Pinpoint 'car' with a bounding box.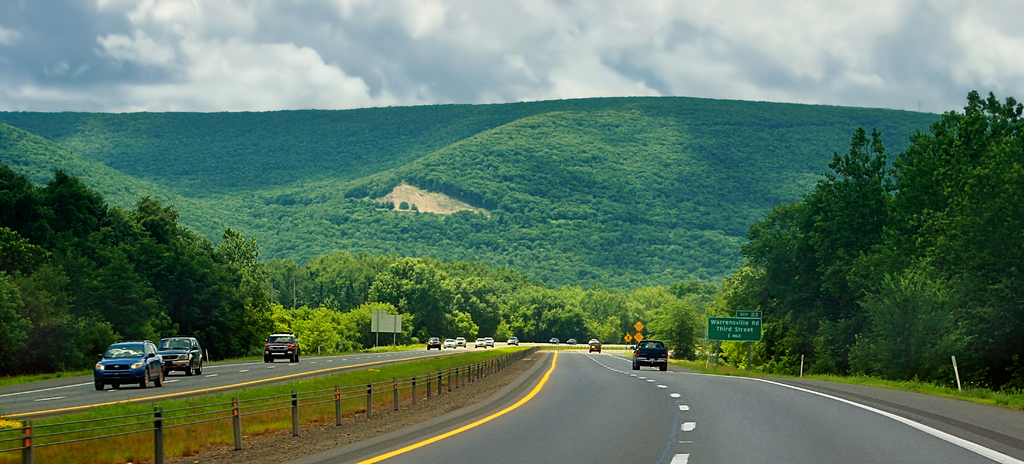
select_region(568, 339, 576, 344).
